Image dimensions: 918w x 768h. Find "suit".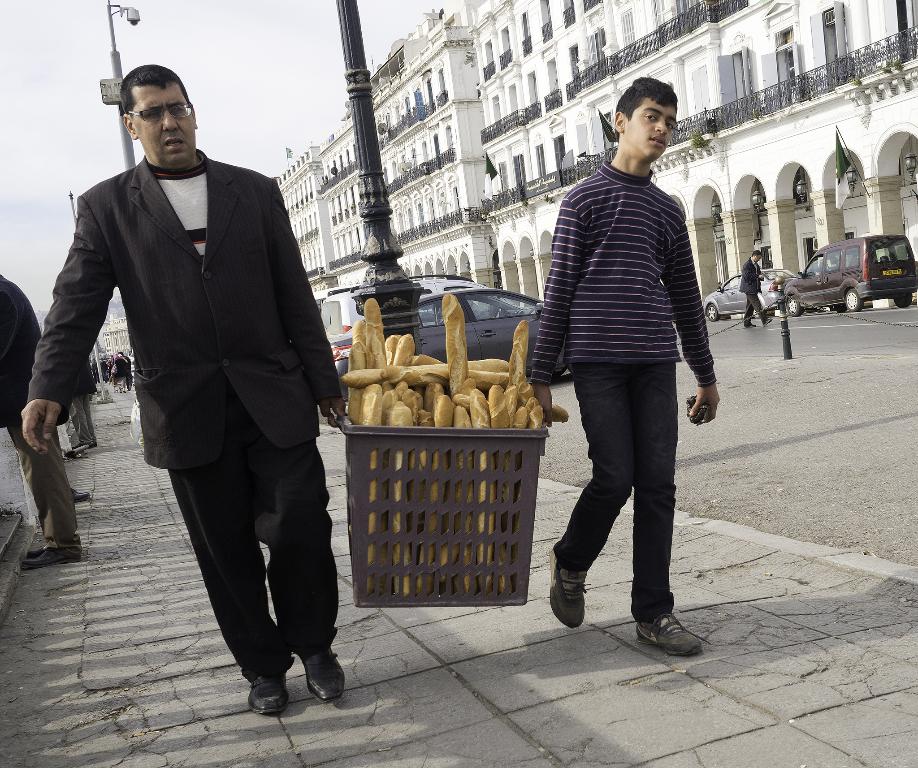
select_region(61, 61, 343, 723).
